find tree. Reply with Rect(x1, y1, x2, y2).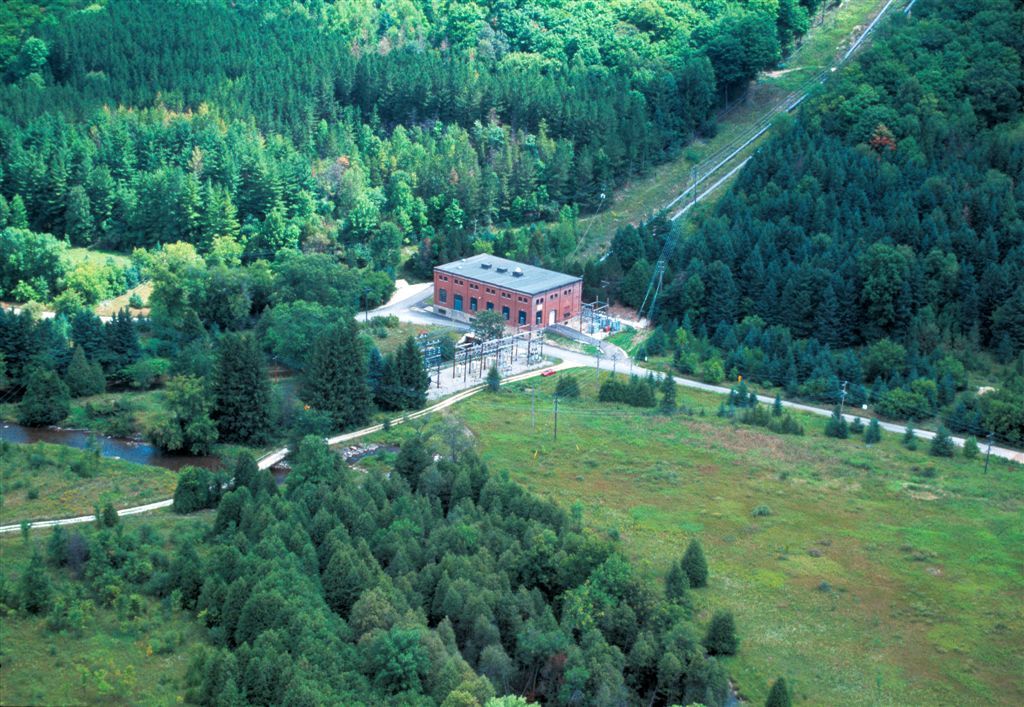
Rect(625, 376, 657, 409).
